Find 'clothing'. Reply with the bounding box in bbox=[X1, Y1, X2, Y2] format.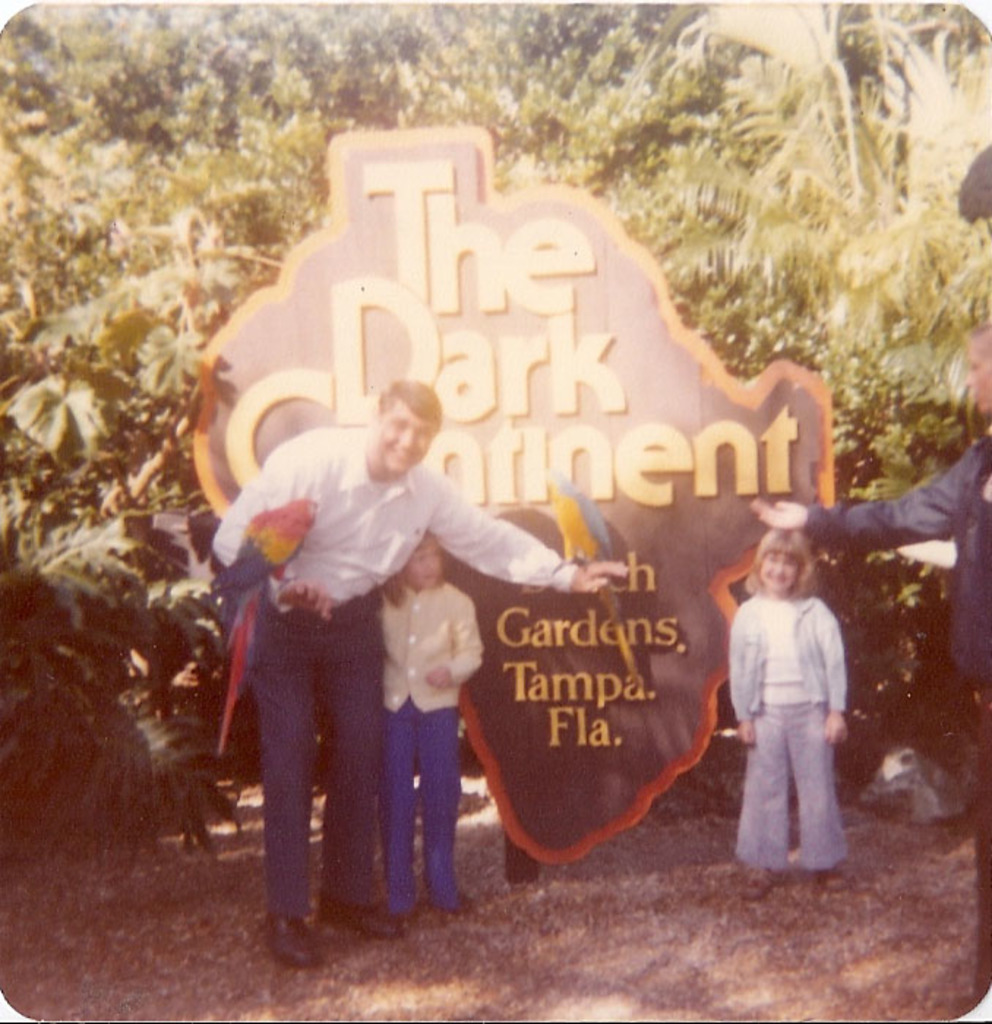
bbox=[799, 427, 991, 998].
